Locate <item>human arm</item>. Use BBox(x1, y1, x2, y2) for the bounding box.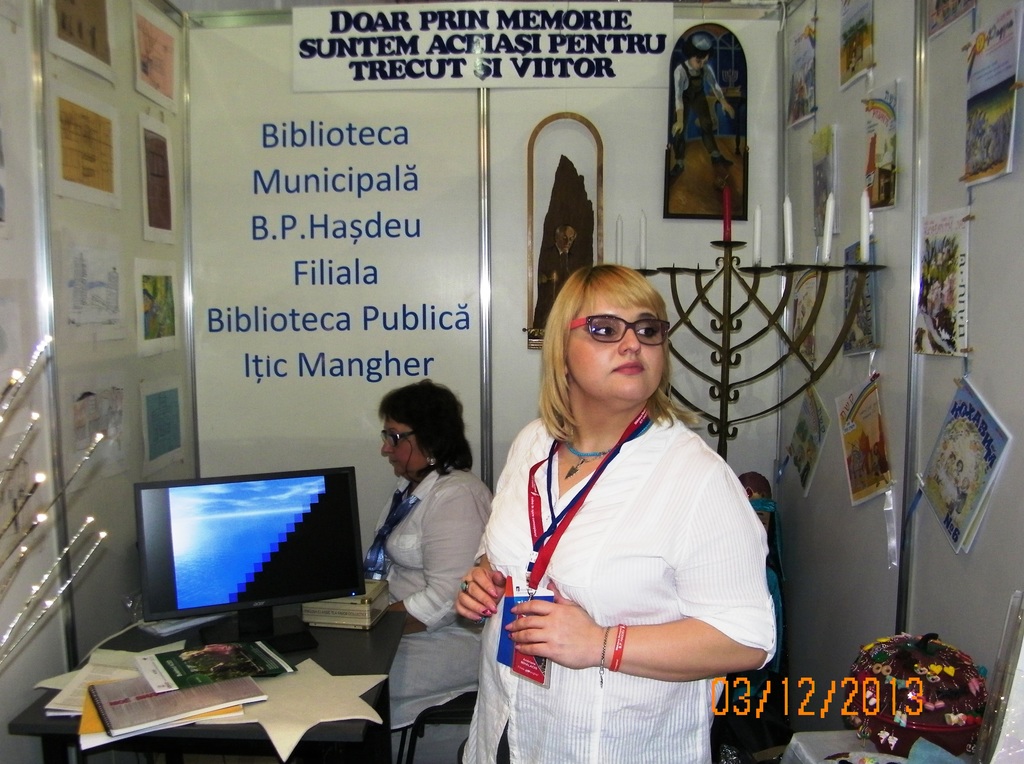
BBox(514, 482, 779, 680).
